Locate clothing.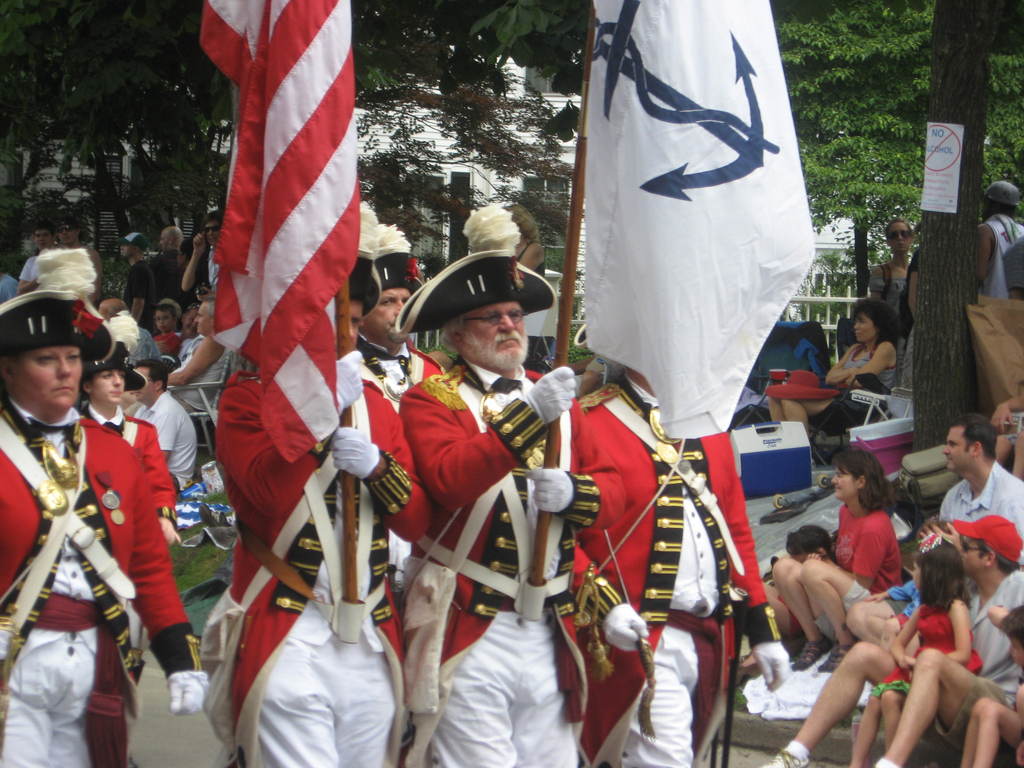
Bounding box: crop(570, 371, 779, 767).
